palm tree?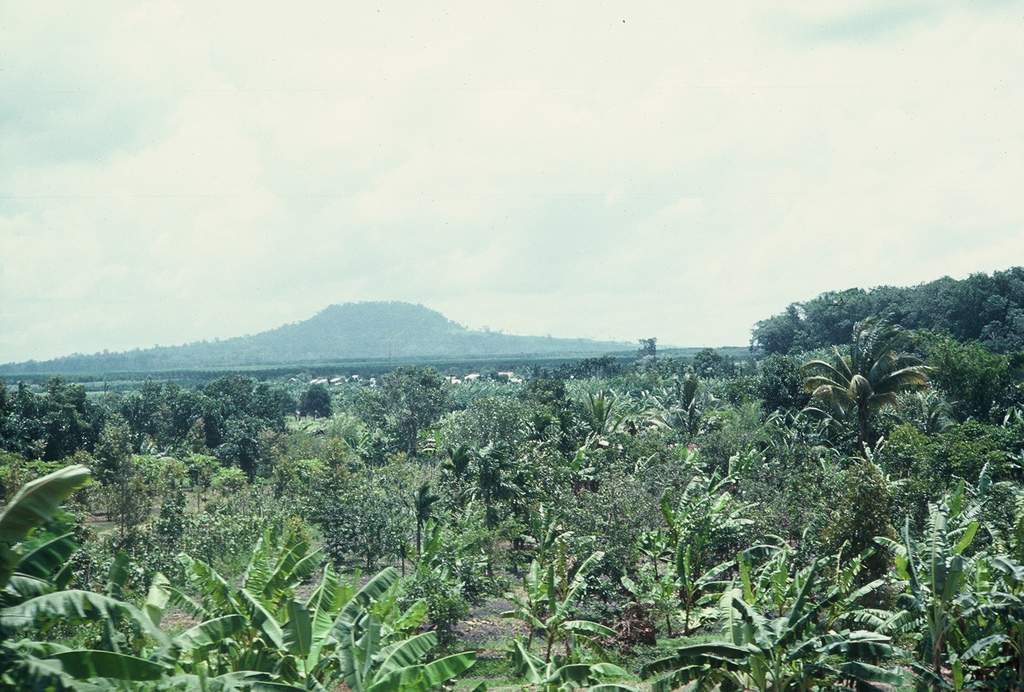
detection(182, 536, 308, 688)
